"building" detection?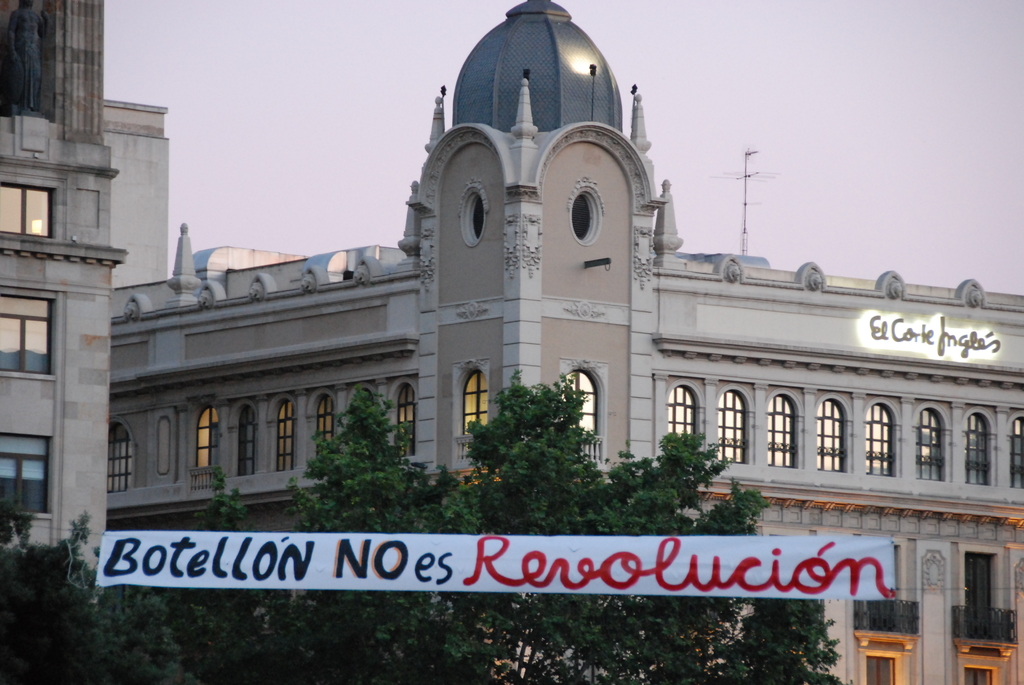
x1=98 y1=0 x2=1023 y2=684
